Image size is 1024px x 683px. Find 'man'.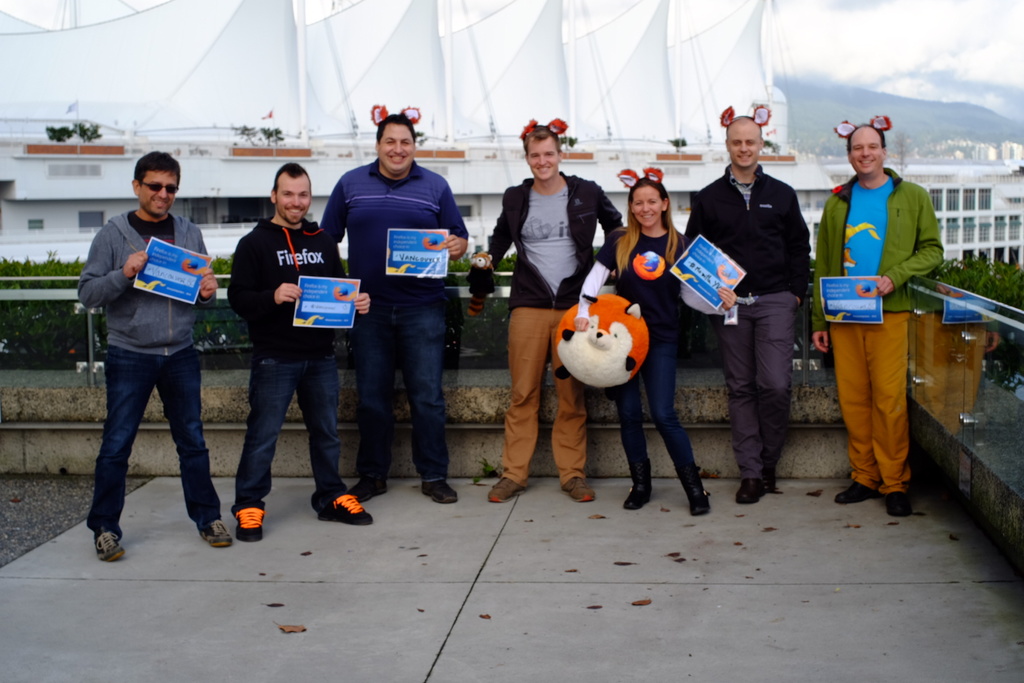
Rect(315, 94, 468, 502).
